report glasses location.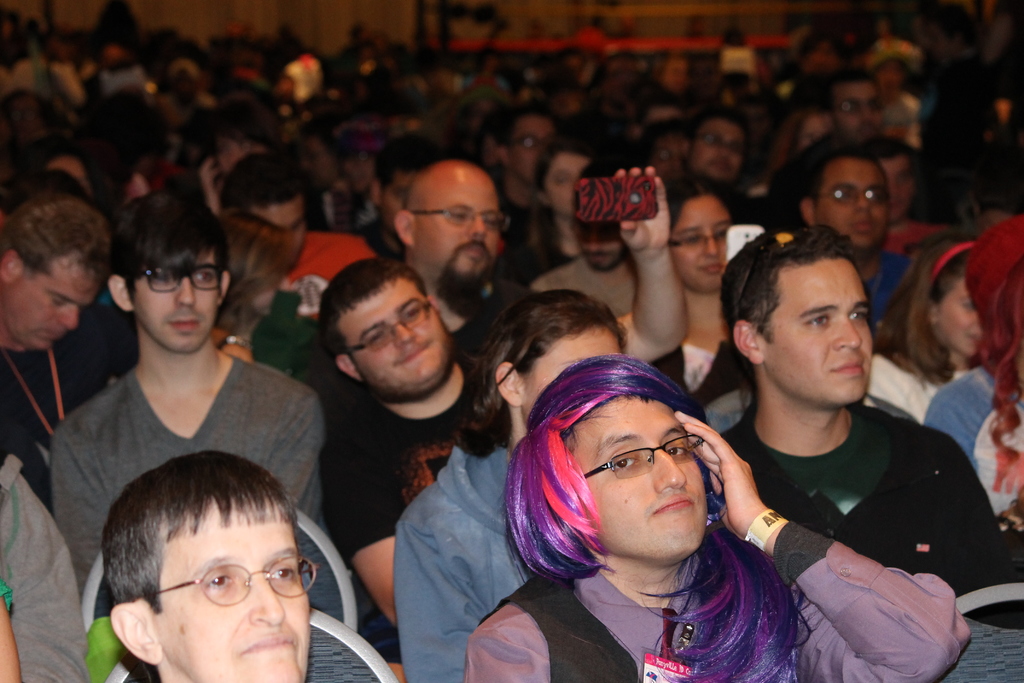
Report: locate(507, 133, 555, 156).
